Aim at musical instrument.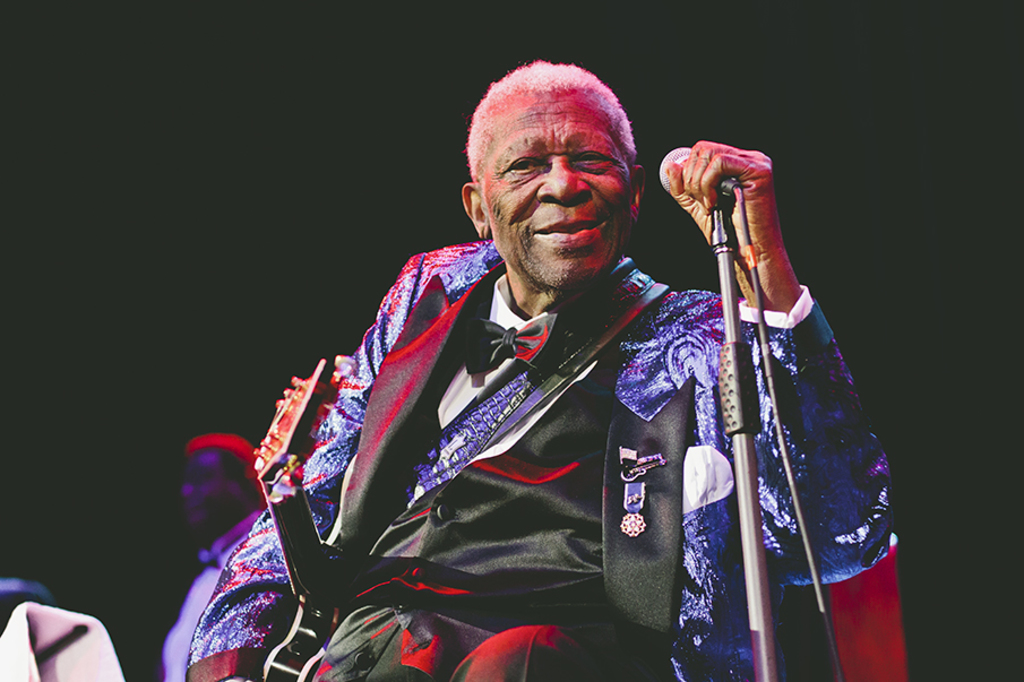
Aimed at box=[251, 351, 346, 681].
